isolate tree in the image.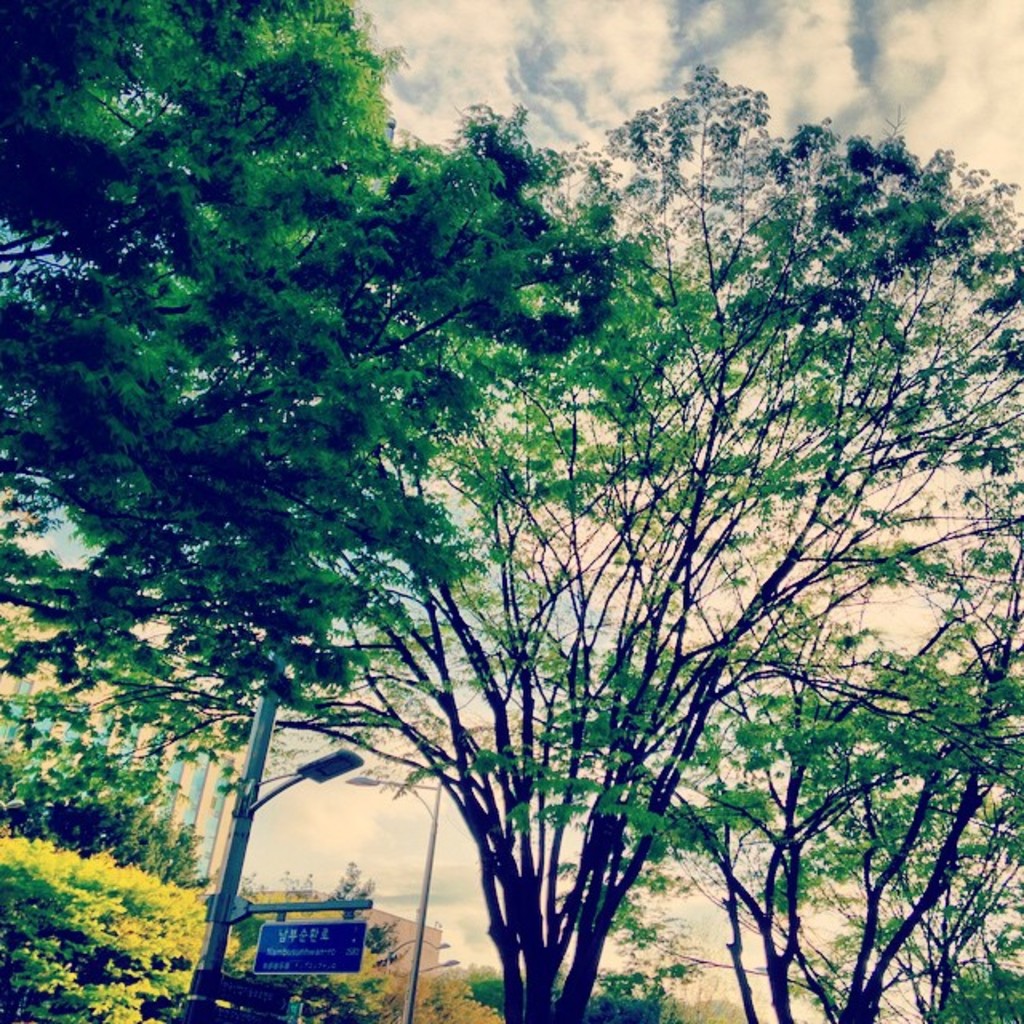
Isolated region: box=[0, 0, 651, 714].
